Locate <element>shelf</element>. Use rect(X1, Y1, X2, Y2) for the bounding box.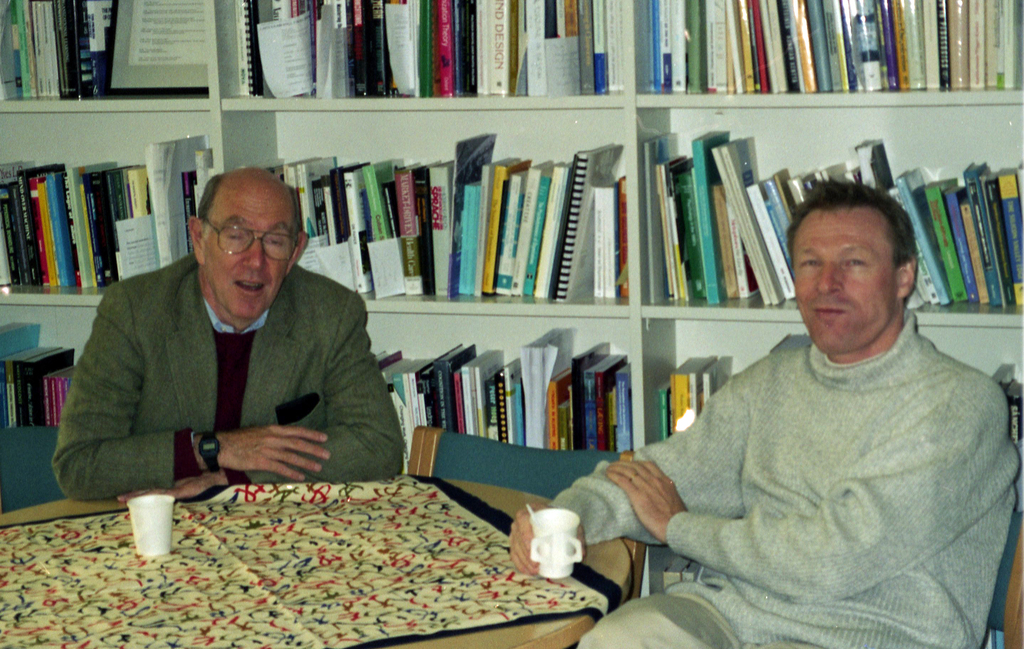
rect(0, 297, 99, 440).
